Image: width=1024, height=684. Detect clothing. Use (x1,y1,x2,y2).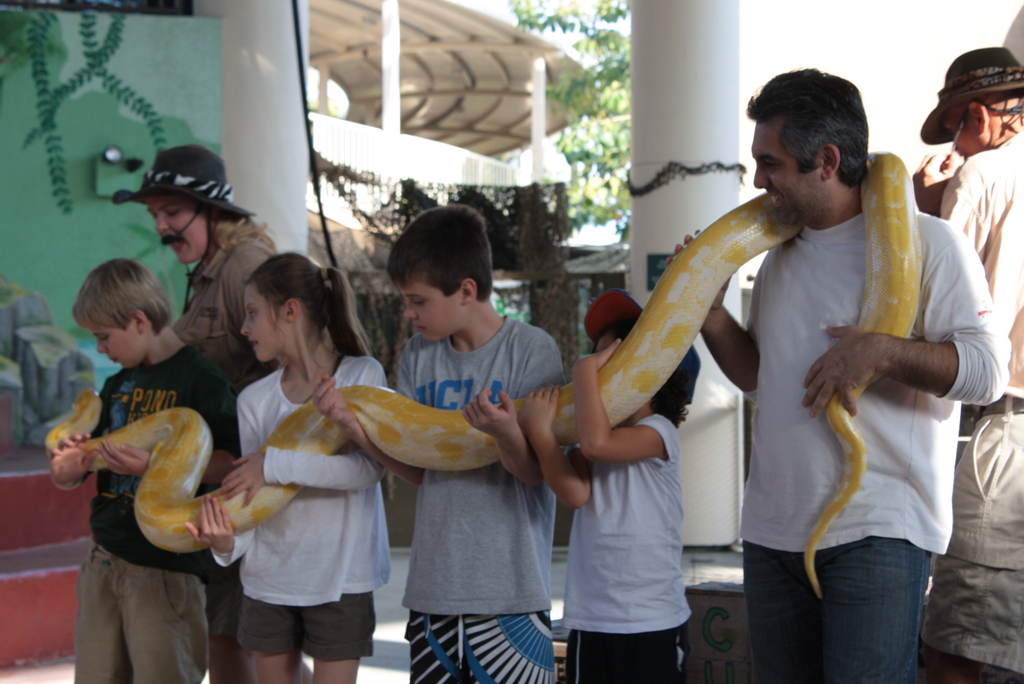
(169,234,274,641).
